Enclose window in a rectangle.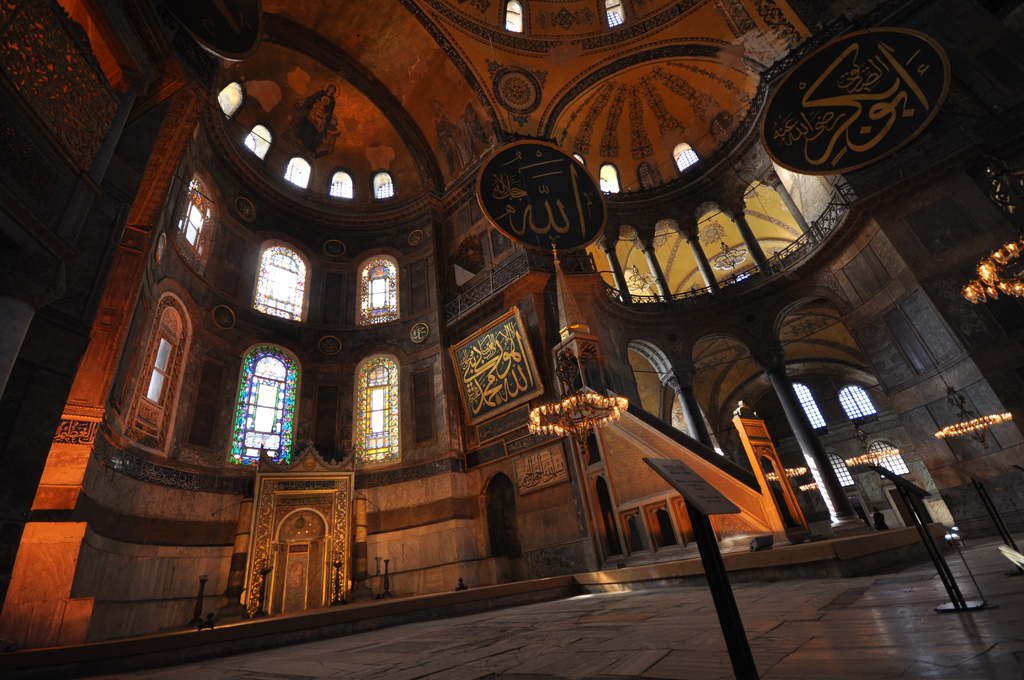
bbox=(601, 165, 619, 194).
